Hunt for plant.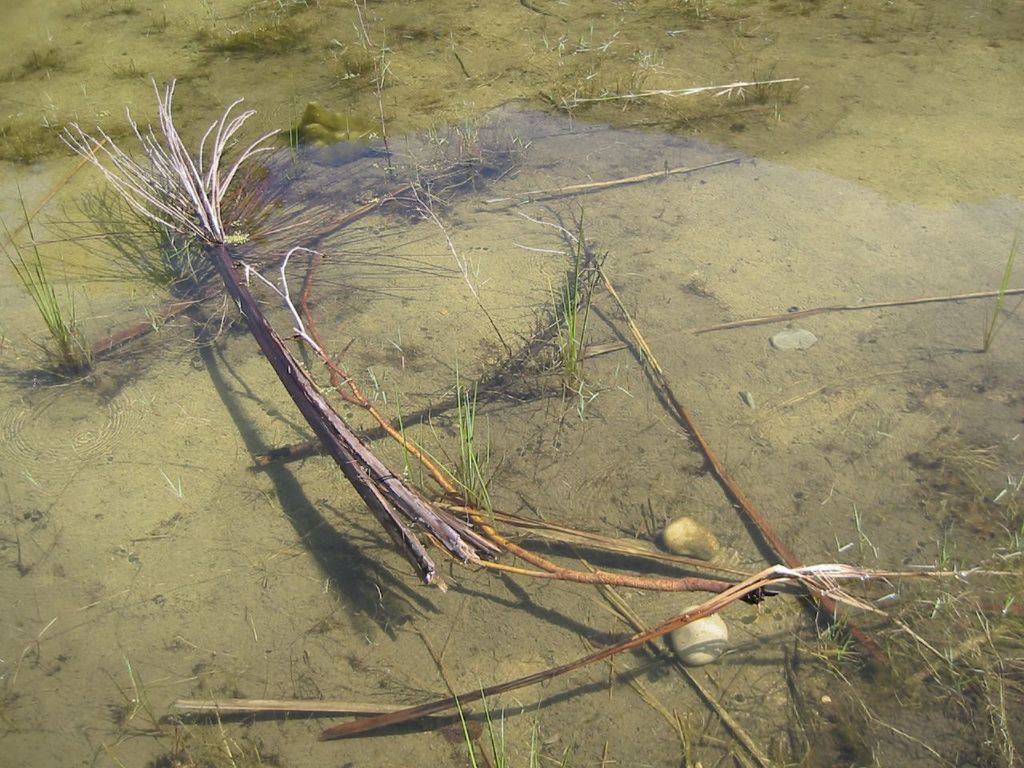
Hunted down at (left=1, top=36, right=63, bottom=75).
